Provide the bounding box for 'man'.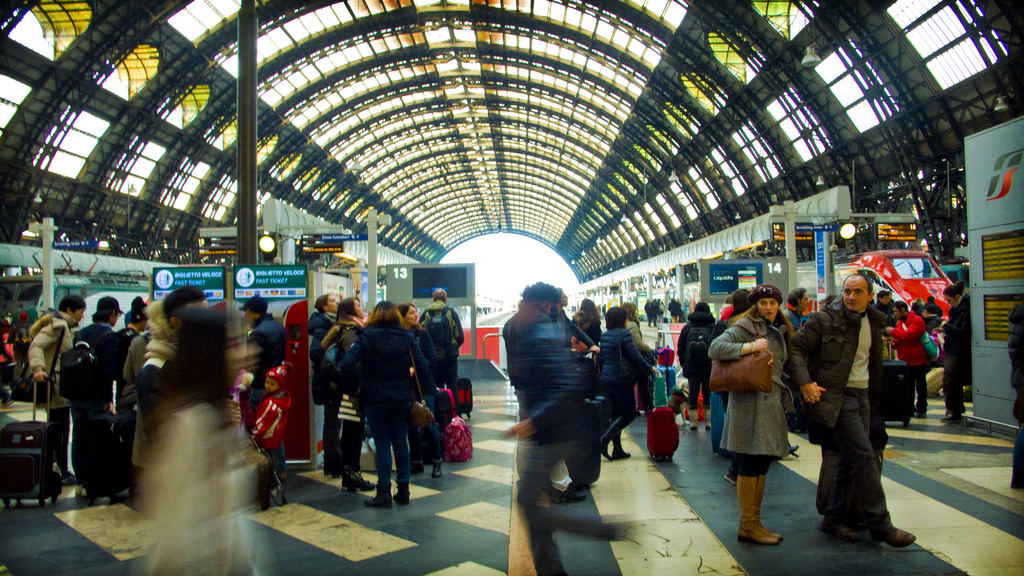
(928, 284, 972, 424).
